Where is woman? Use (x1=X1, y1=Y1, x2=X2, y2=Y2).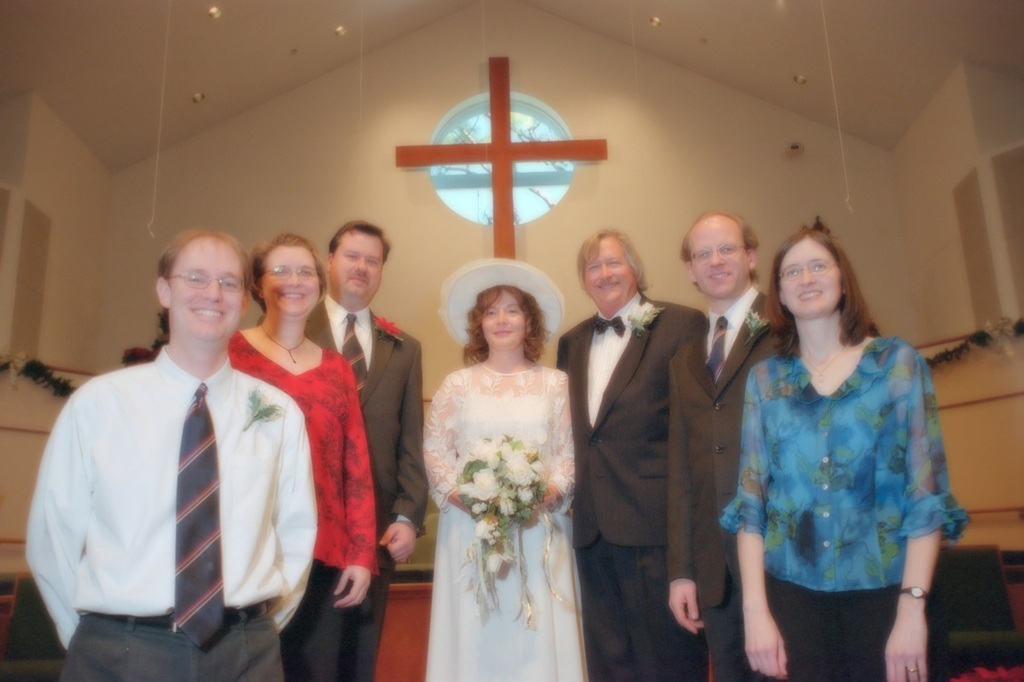
(x1=222, y1=229, x2=381, y2=681).
